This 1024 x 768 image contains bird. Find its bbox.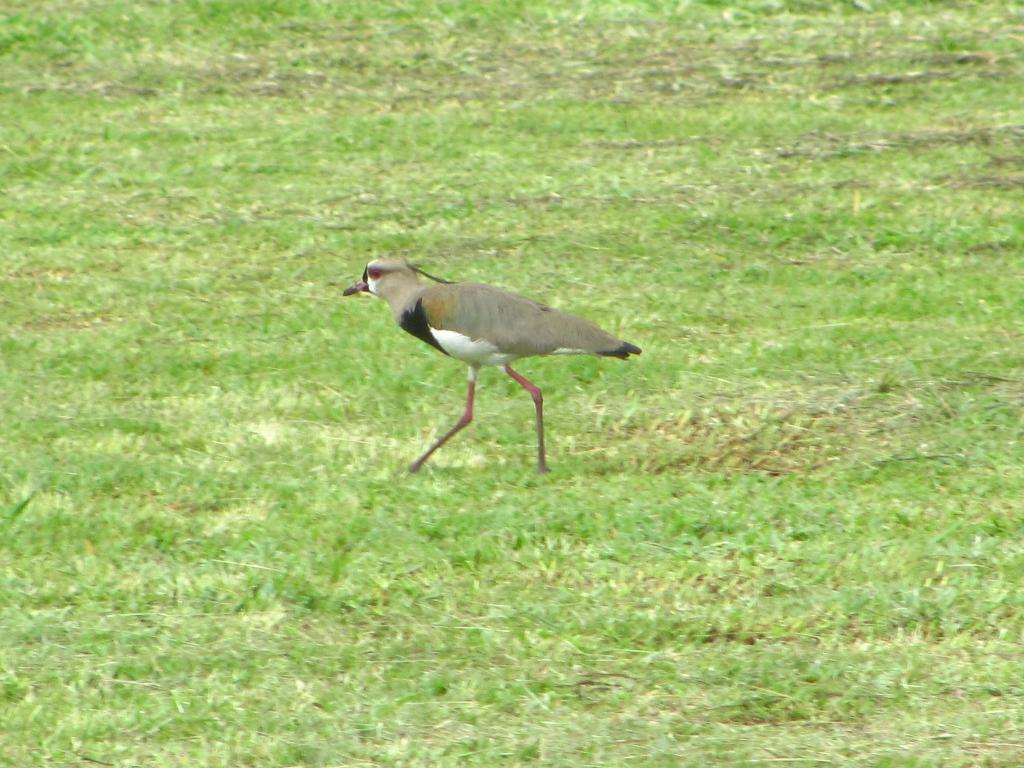
334,249,649,479.
